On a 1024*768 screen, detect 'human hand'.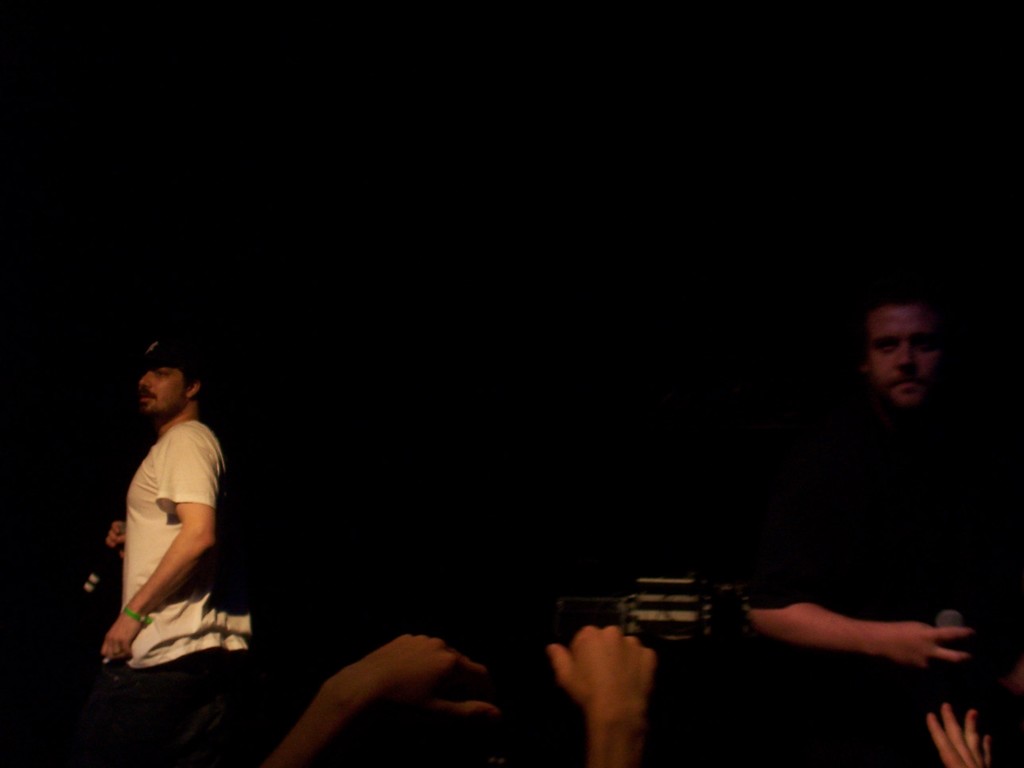
rect(544, 623, 654, 716).
